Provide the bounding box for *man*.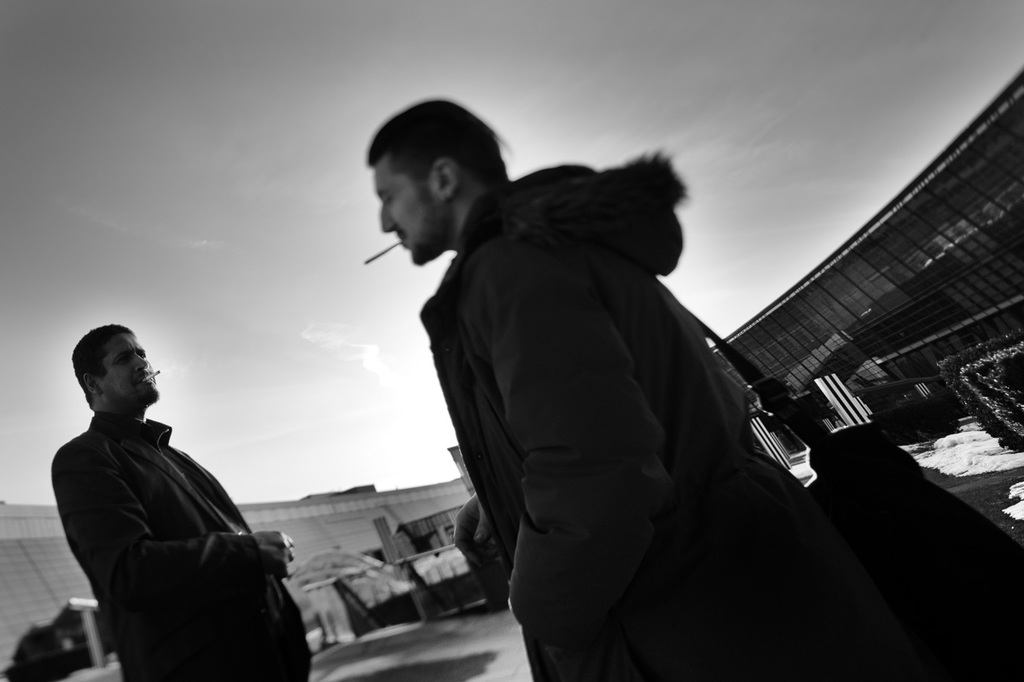
<bbox>358, 92, 911, 681</bbox>.
